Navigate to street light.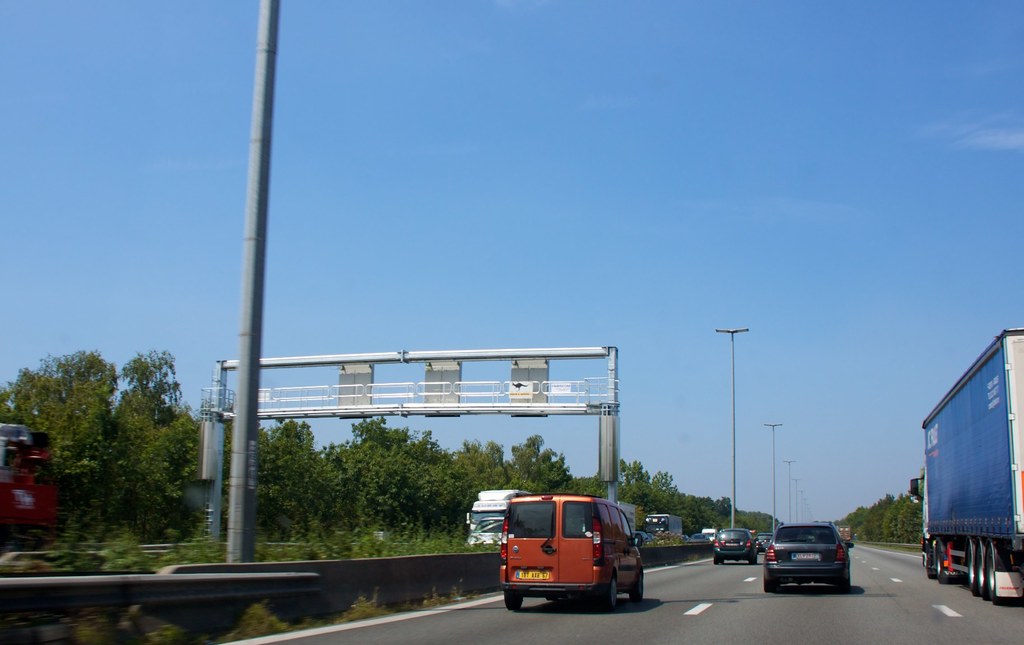
Navigation target: bbox=(781, 457, 796, 519).
